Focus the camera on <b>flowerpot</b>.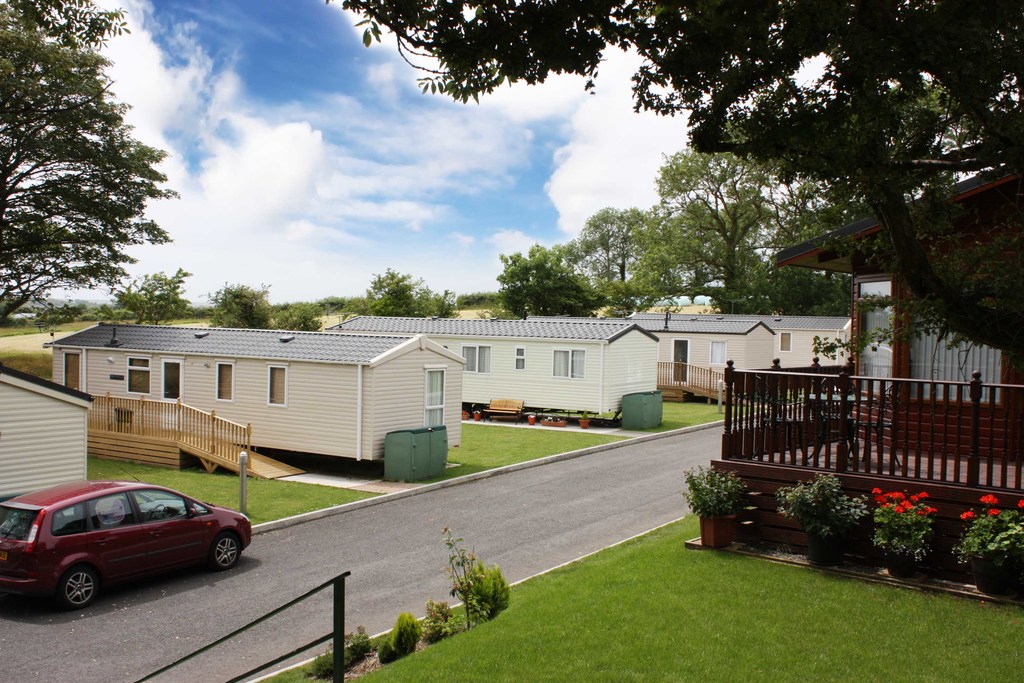
Focus region: <region>698, 506, 735, 548</region>.
